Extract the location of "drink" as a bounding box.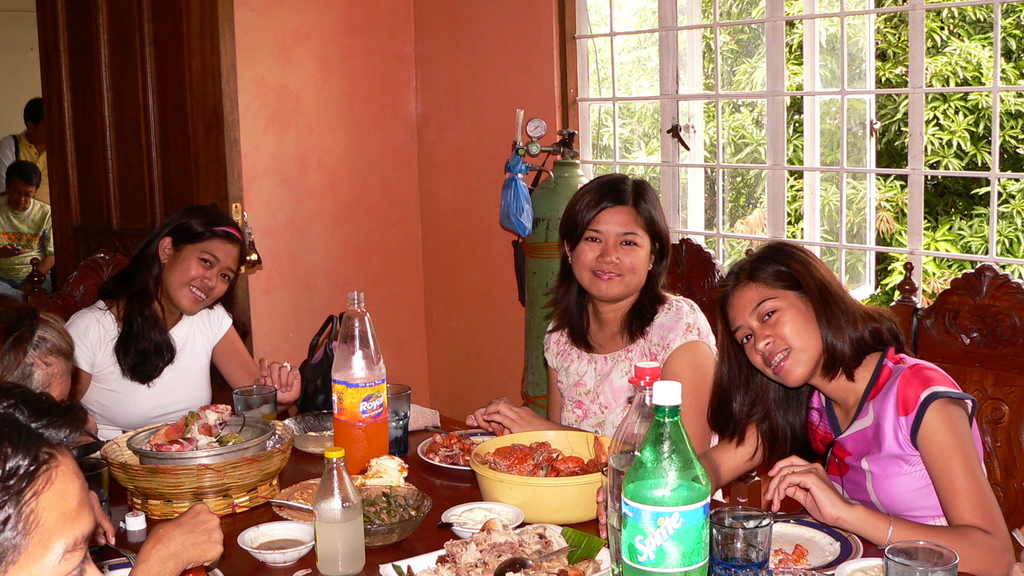
locate(312, 446, 365, 575).
